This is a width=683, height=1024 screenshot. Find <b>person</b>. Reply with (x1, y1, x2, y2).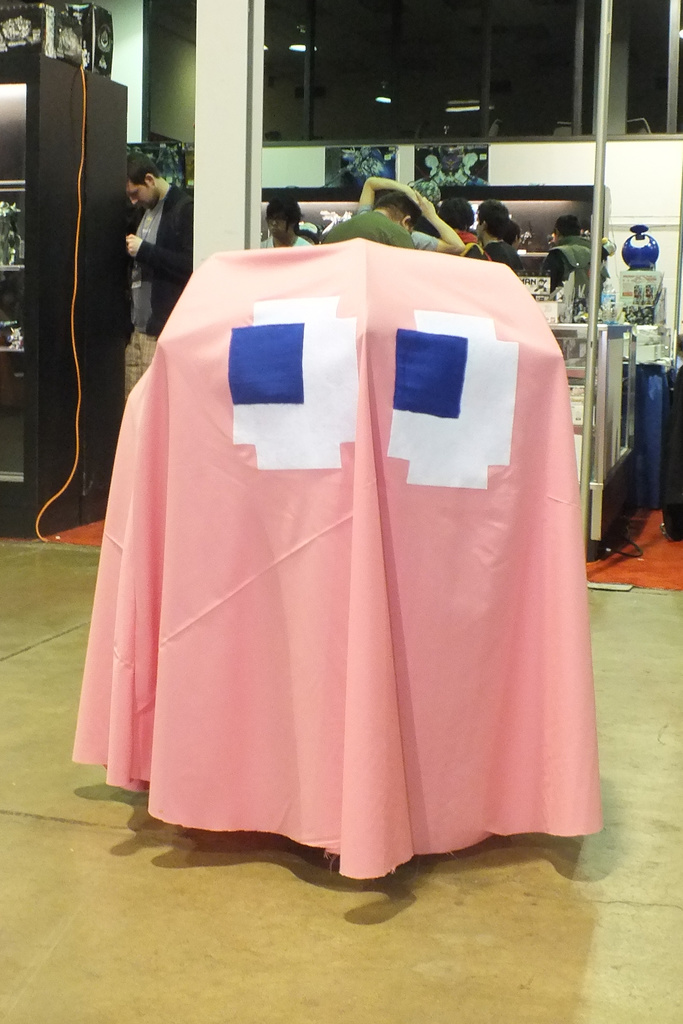
(109, 138, 185, 332).
